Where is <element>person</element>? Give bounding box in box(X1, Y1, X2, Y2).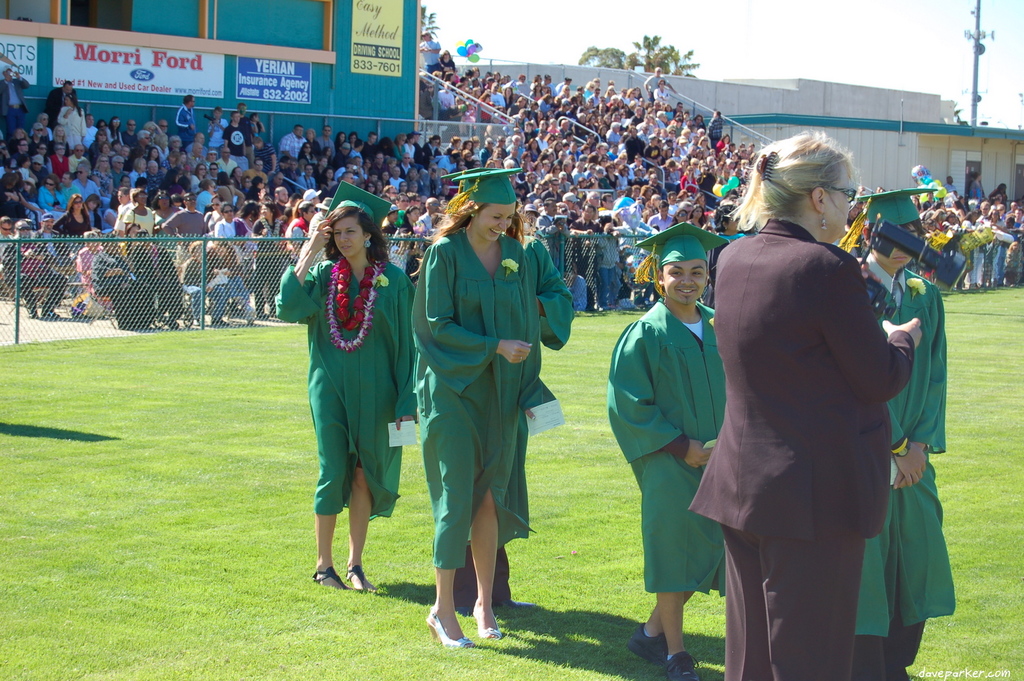
box(123, 116, 141, 148).
